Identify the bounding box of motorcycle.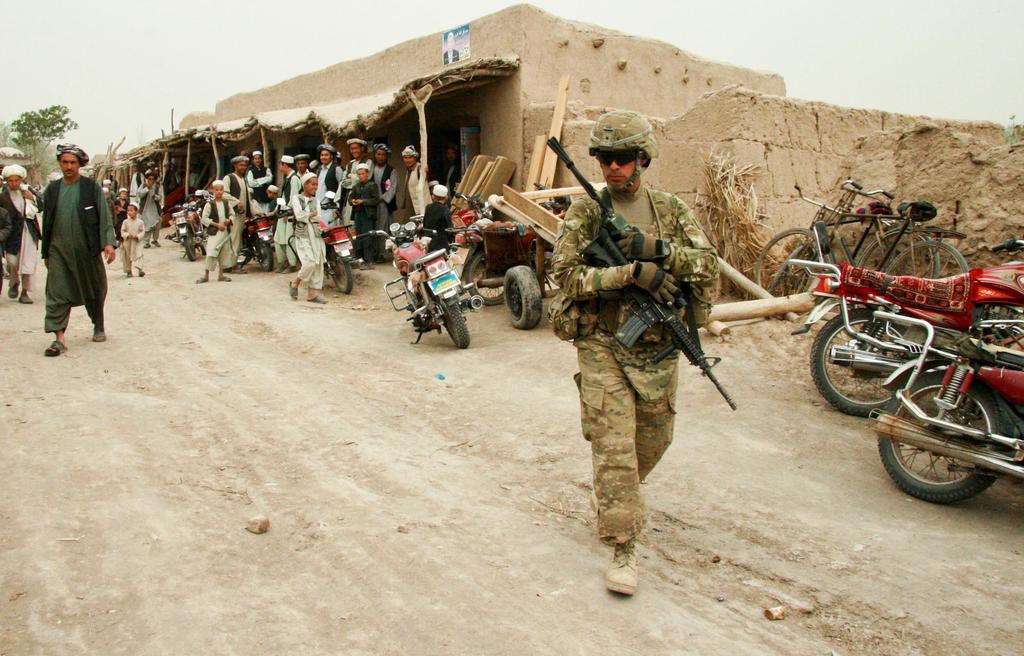
pyautogui.locateOnScreen(866, 350, 1023, 502).
